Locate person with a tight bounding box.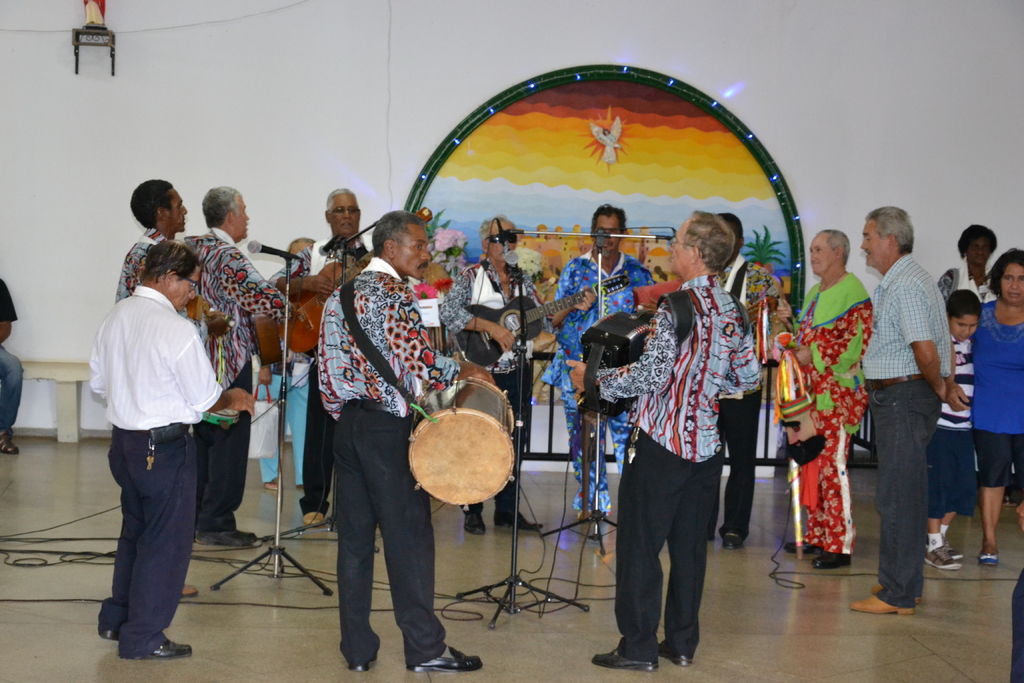
<bbox>186, 182, 290, 543</bbox>.
